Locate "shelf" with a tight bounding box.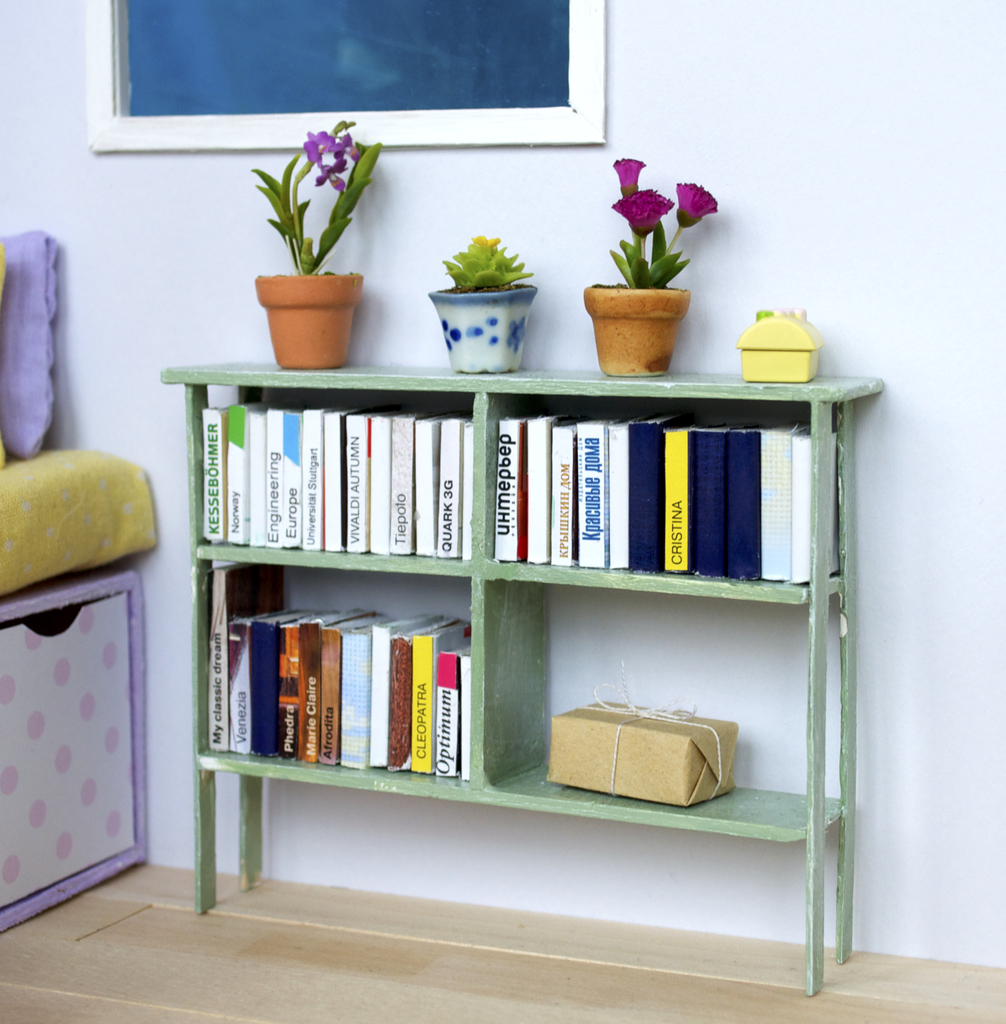
[155, 358, 881, 998].
